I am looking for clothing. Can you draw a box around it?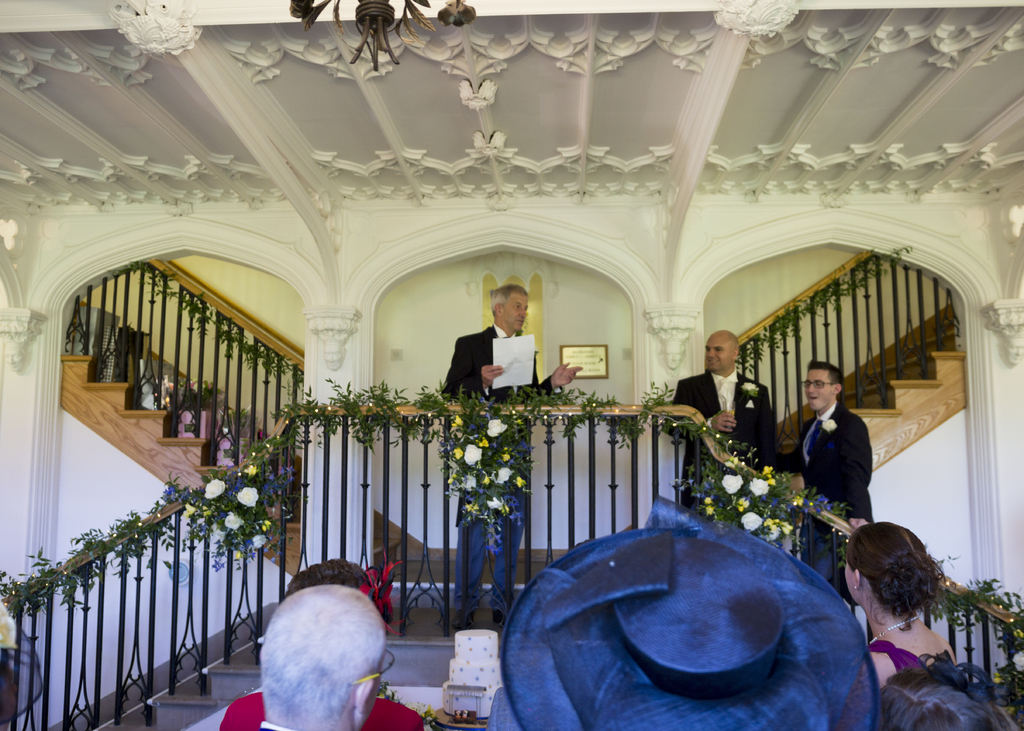
Sure, the bounding box is left=773, top=405, right=884, bottom=648.
